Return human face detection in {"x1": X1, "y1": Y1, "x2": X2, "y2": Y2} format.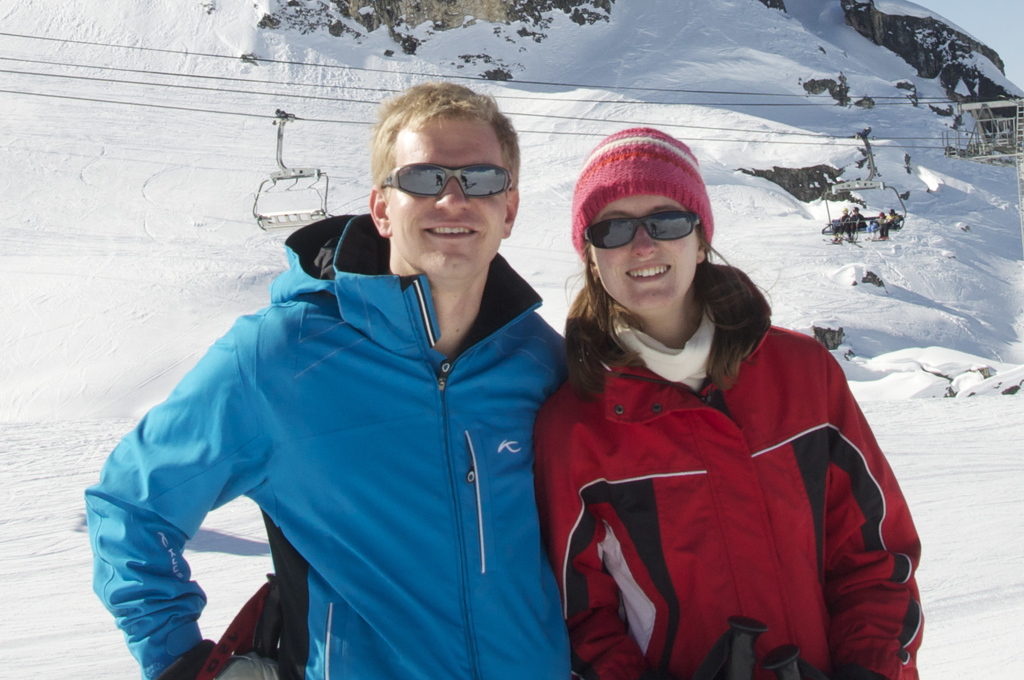
{"x1": 389, "y1": 110, "x2": 509, "y2": 277}.
